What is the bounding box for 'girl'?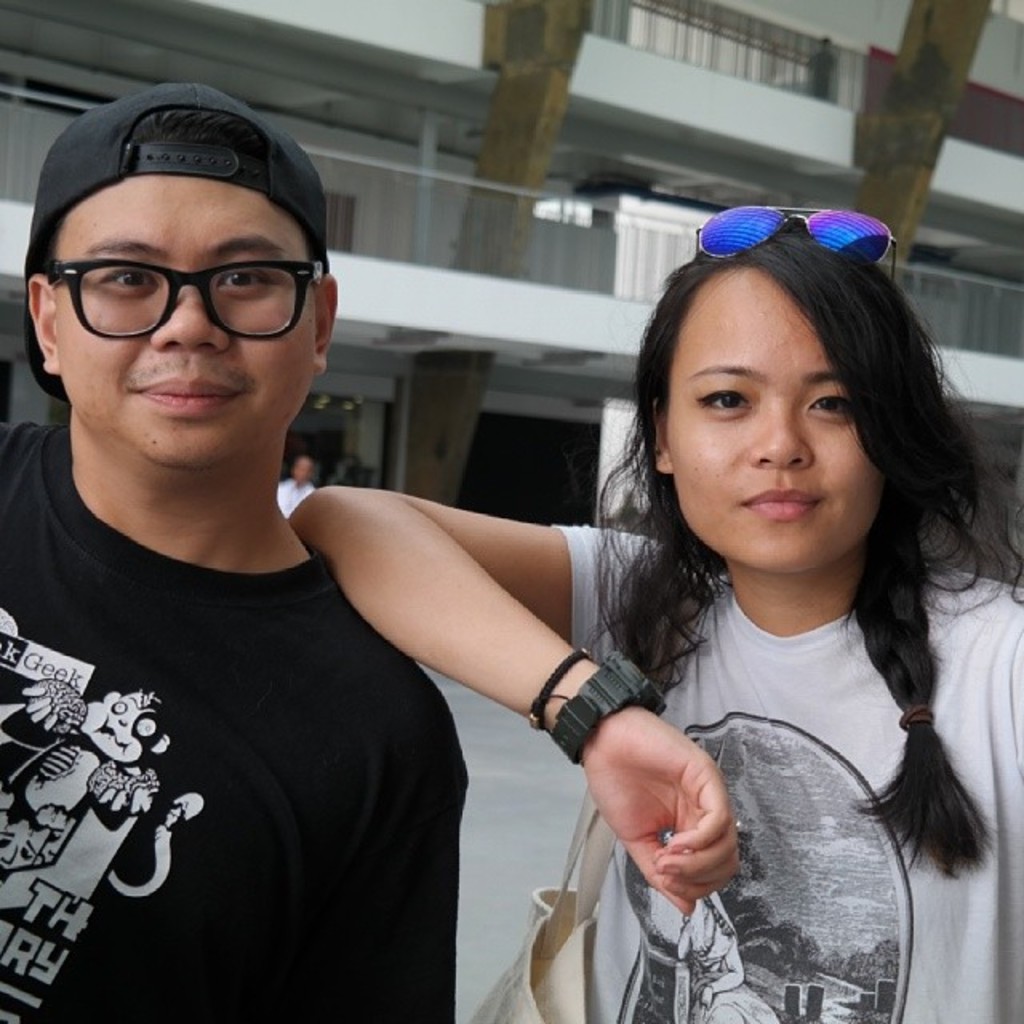
region(282, 210, 1022, 1022).
